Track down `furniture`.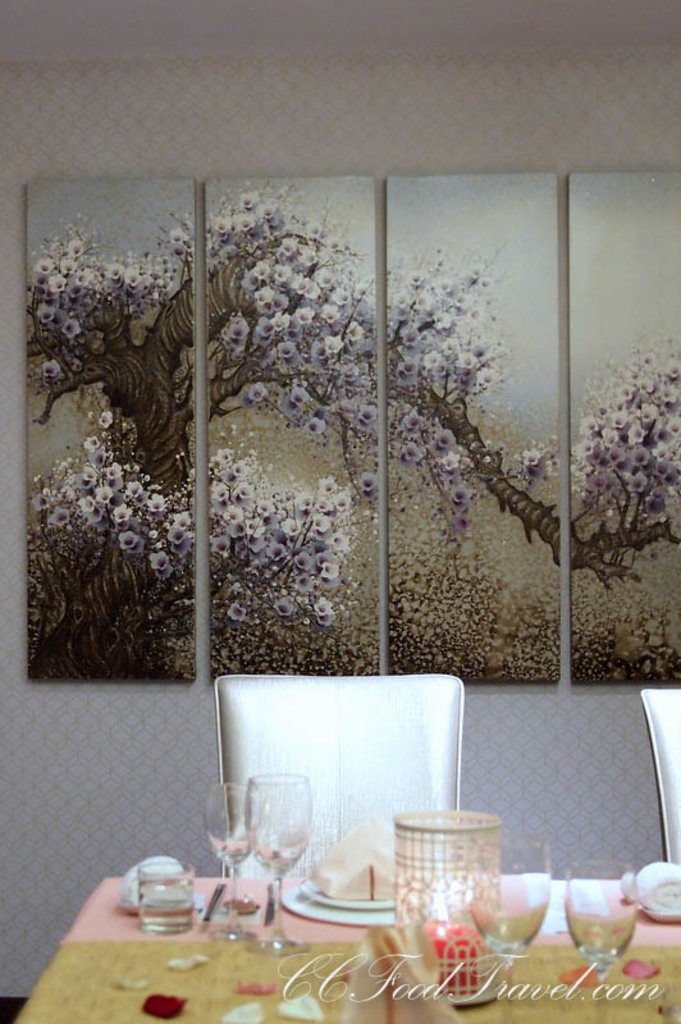
Tracked to 209 676 469 882.
